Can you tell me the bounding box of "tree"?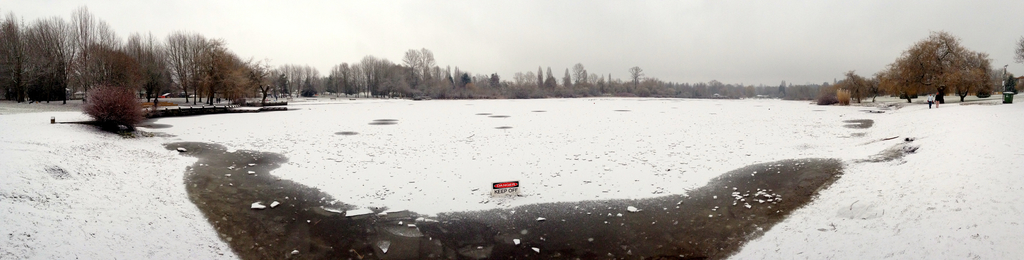
crop(872, 19, 1021, 124).
